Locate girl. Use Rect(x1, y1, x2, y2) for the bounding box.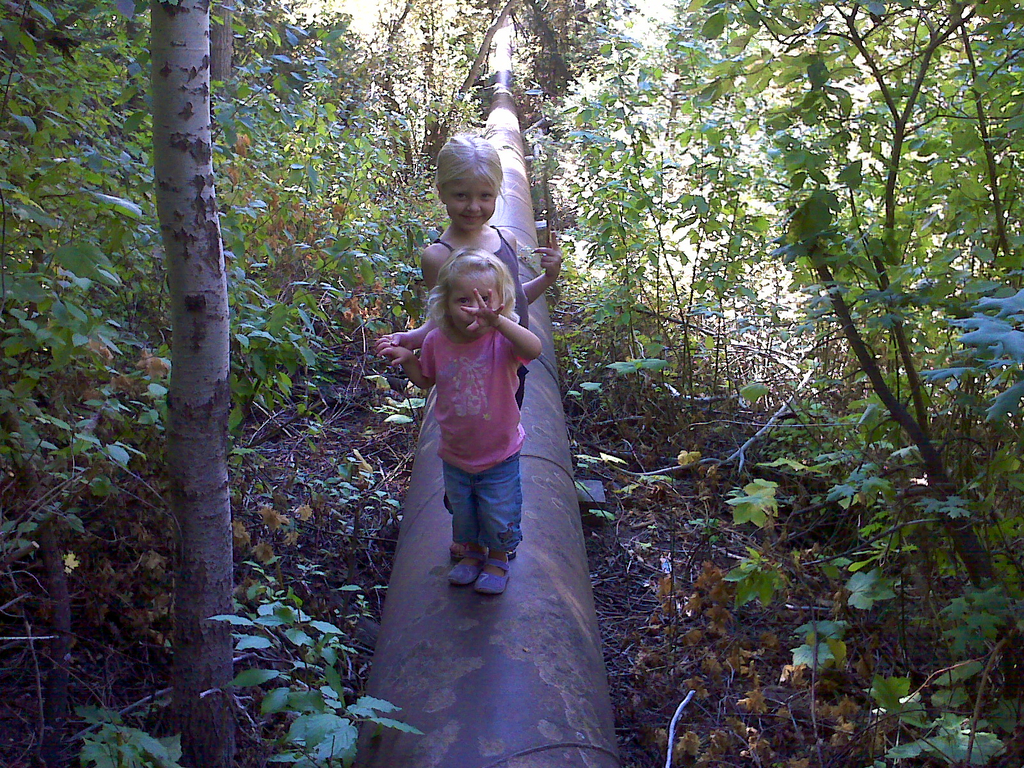
Rect(376, 245, 553, 591).
